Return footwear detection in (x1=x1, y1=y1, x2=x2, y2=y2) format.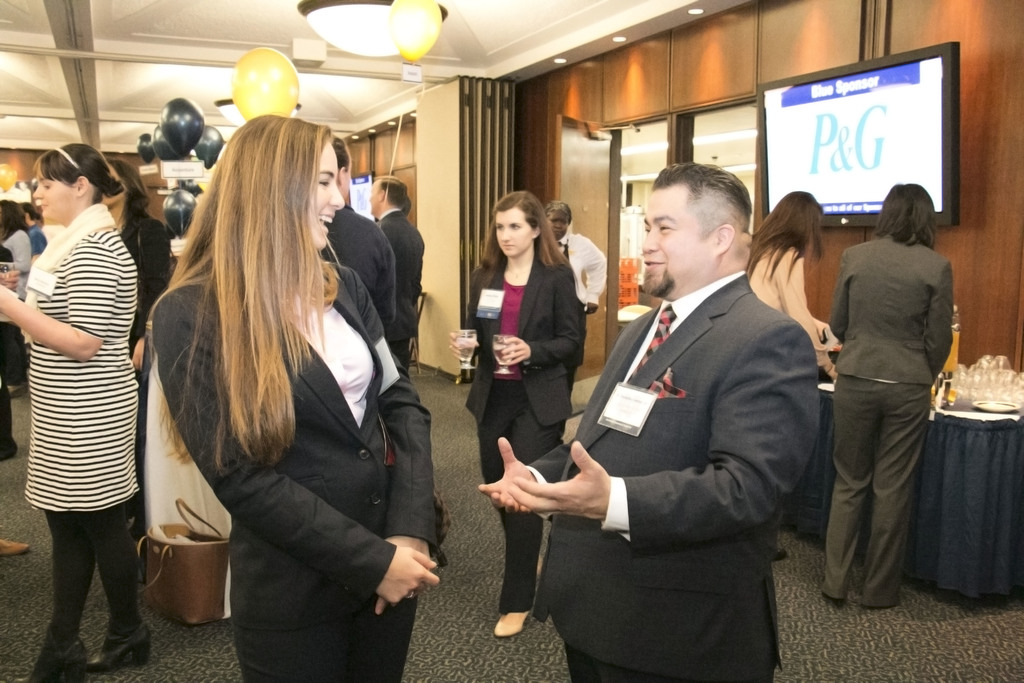
(x1=493, y1=610, x2=531, y2=641).
